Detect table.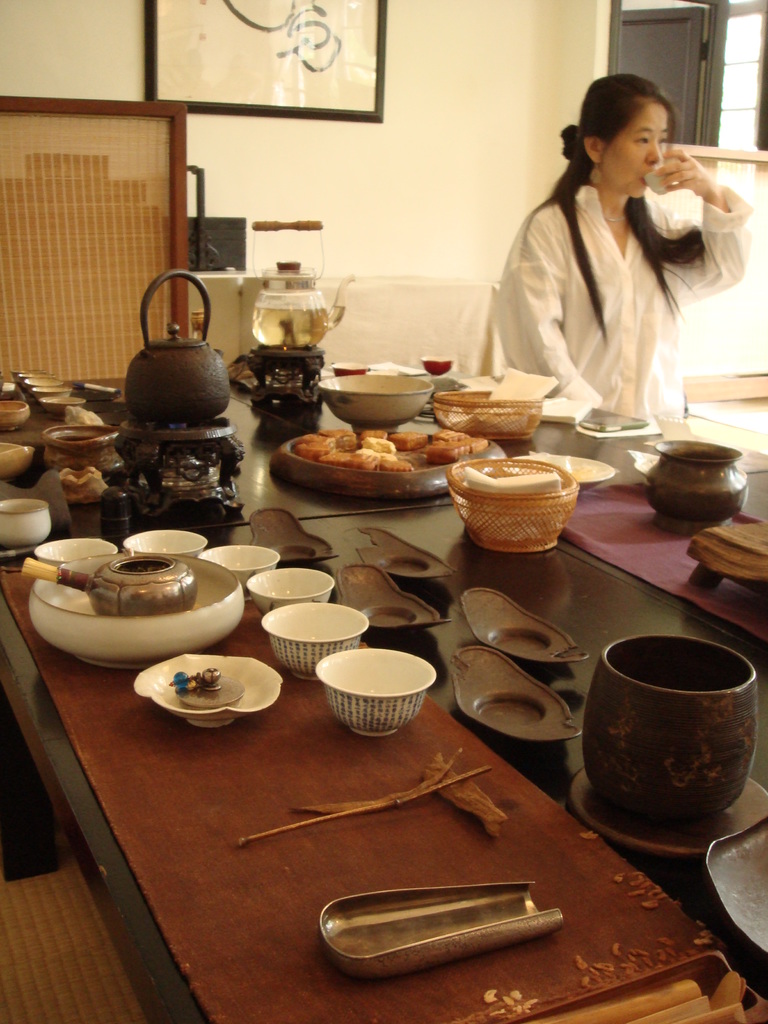
Detected at <box>4,564,708,1023</box>.
